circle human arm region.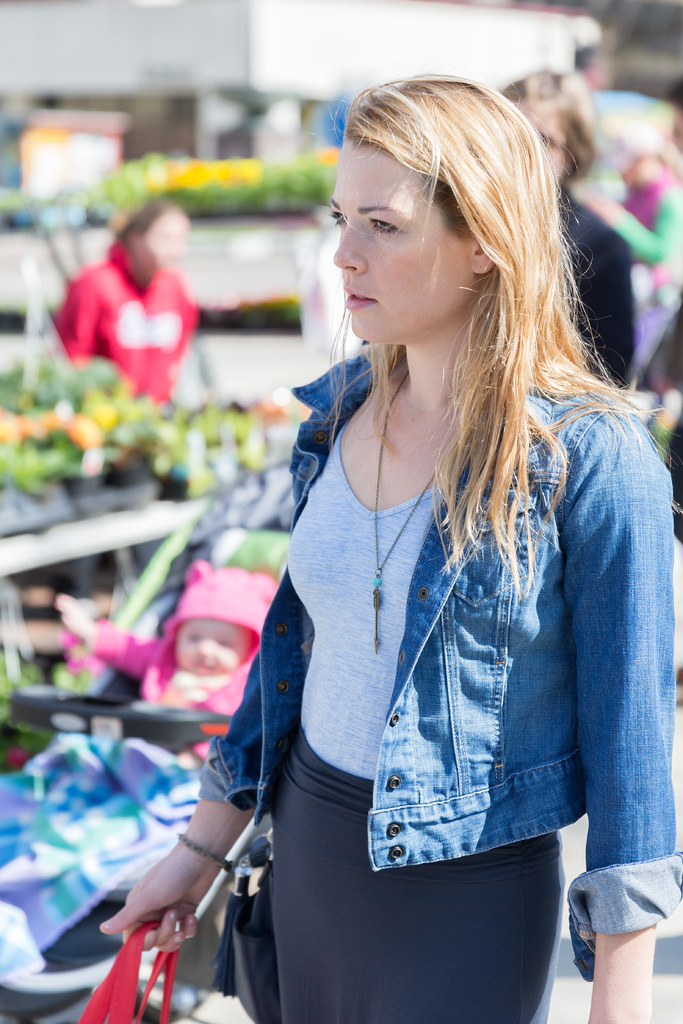
Region: detection(99, 643, 257, 959).
